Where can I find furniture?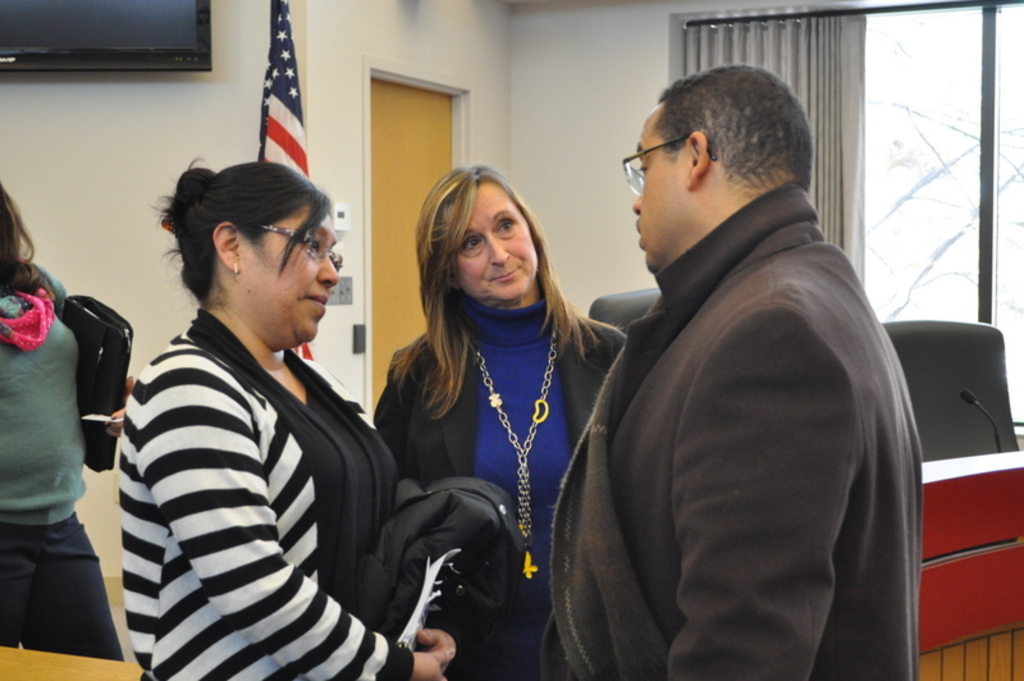
You can find it at detection(589, 287, 663, 332).
